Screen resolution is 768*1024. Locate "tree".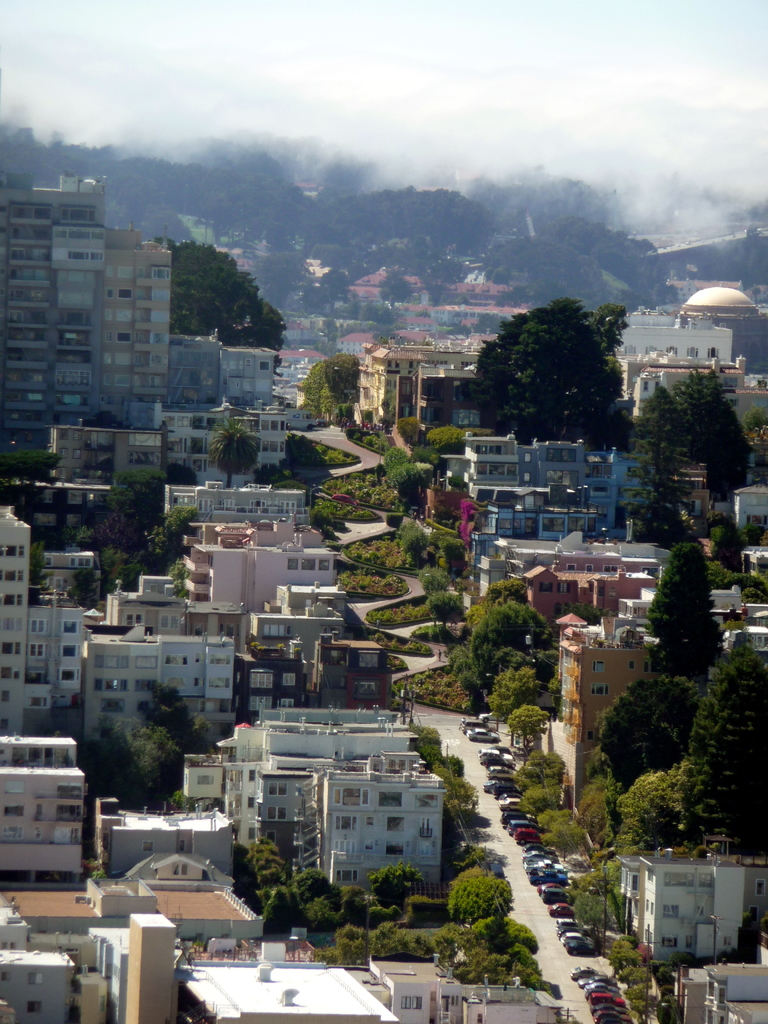
208:417:260:495.
